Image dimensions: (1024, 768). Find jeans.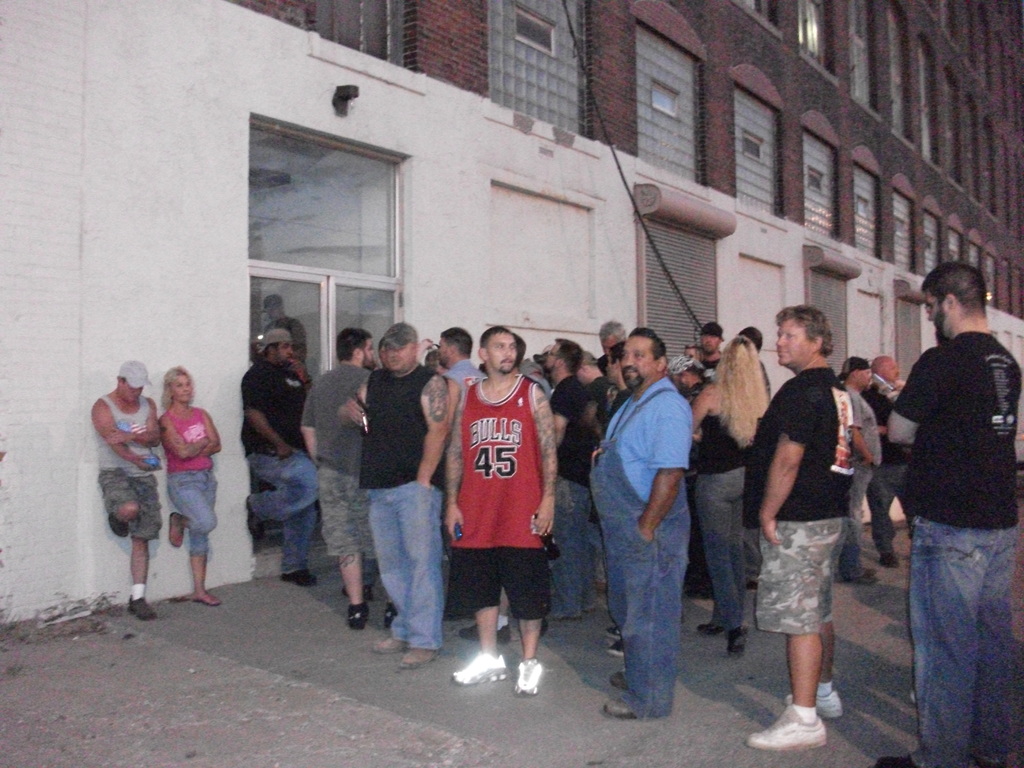
(x1=365, y1=483, x2=439, y2=654).
